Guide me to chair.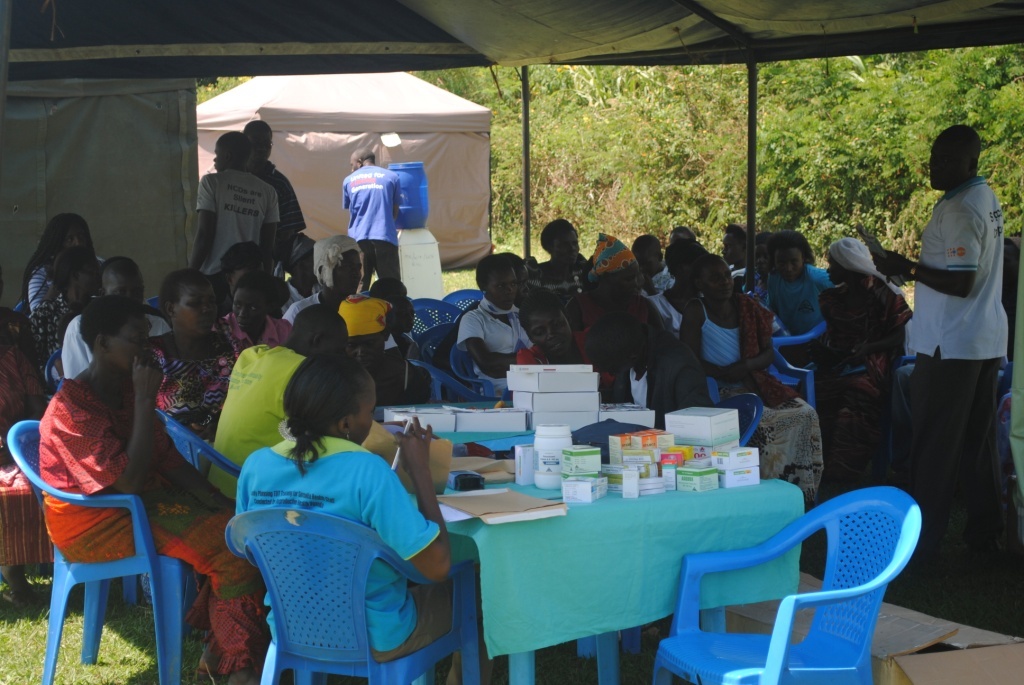
Guidance: detection(705, 346, 818, 421).
